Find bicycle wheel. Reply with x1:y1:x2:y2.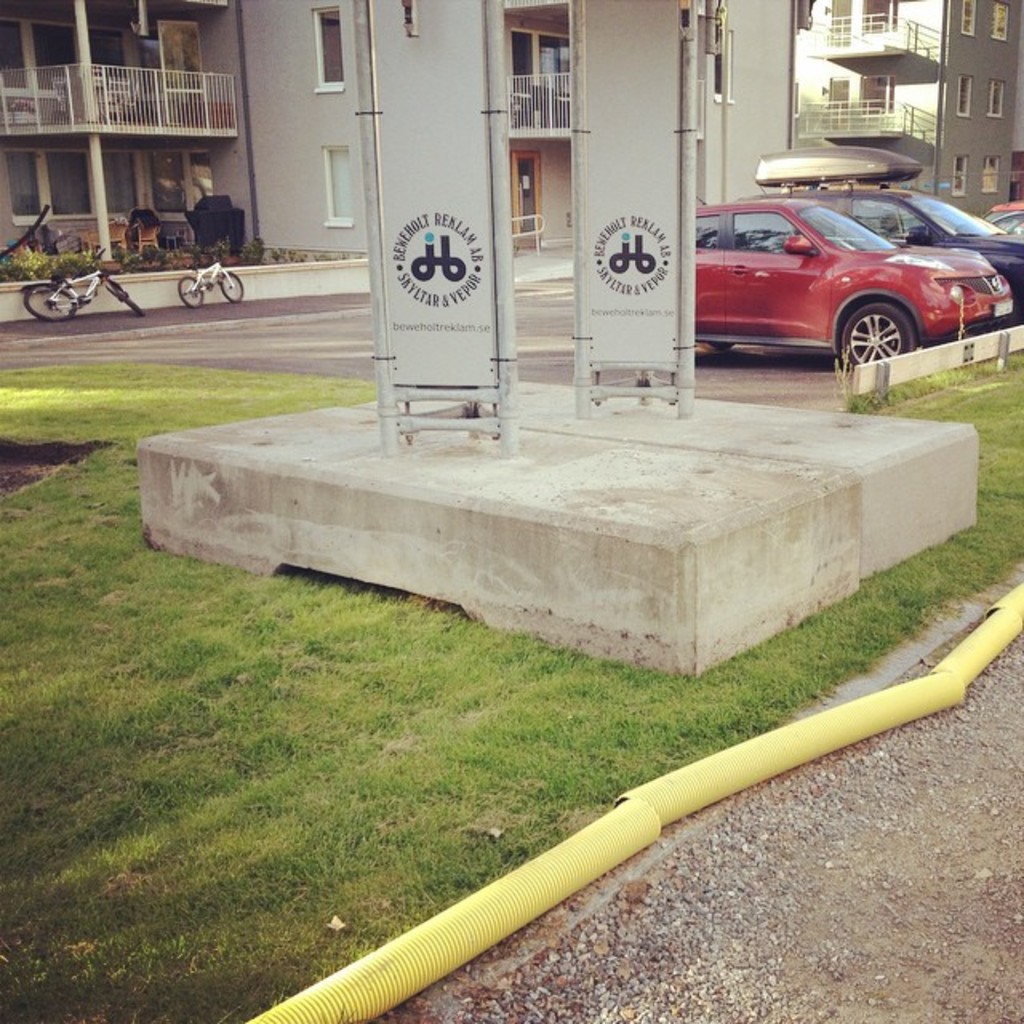
104:278:147:318.
